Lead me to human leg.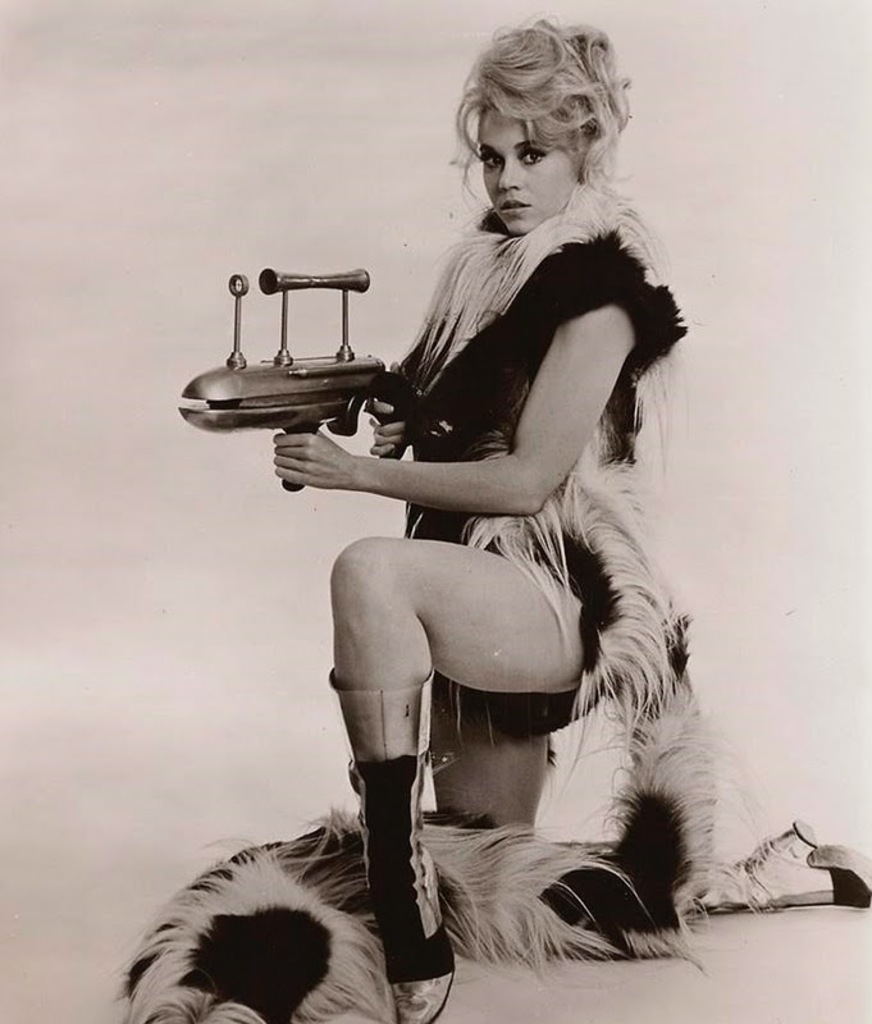
Lead to detection(437, 695, 871, 913).
